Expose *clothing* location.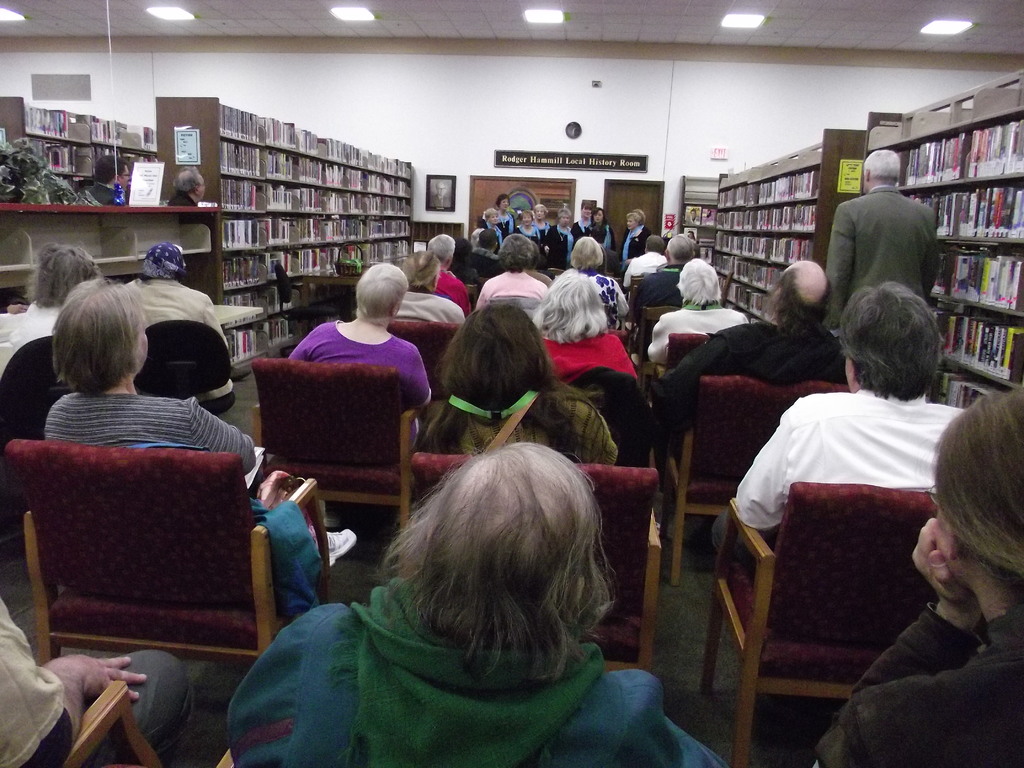
Exposed at (left=620, top=247, right=664, bottom=288).
